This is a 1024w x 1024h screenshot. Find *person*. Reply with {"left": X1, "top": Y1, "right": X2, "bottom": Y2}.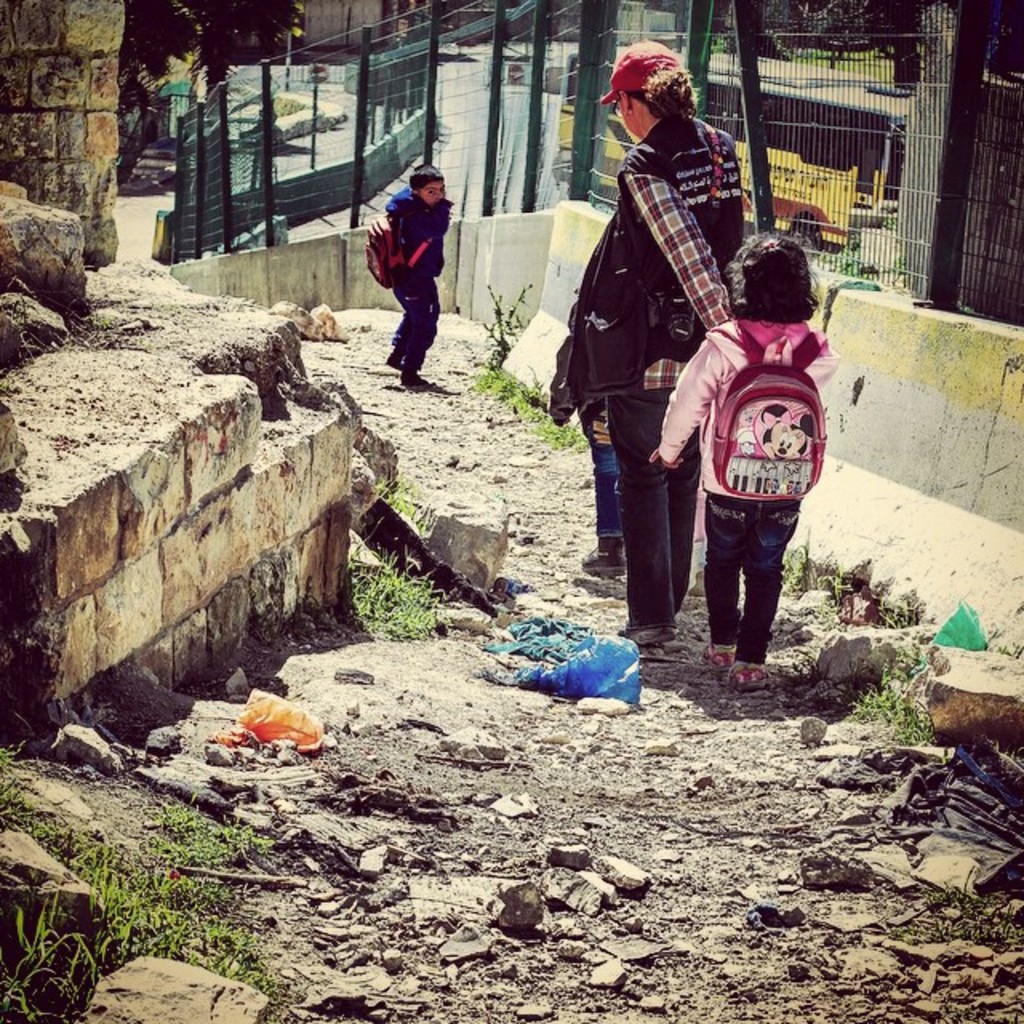
{"left": 571, "top": 34, "right": 754, "bottom": 645}.
